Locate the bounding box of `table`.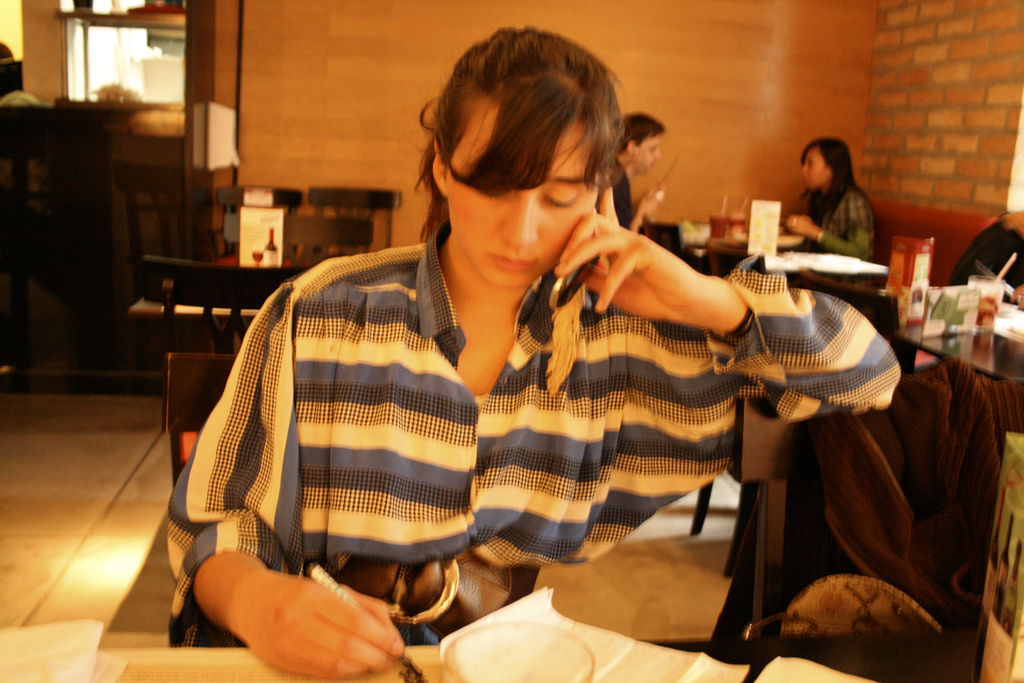
Bounding box: x1=127, y1=292, x2=262, y2=354.
